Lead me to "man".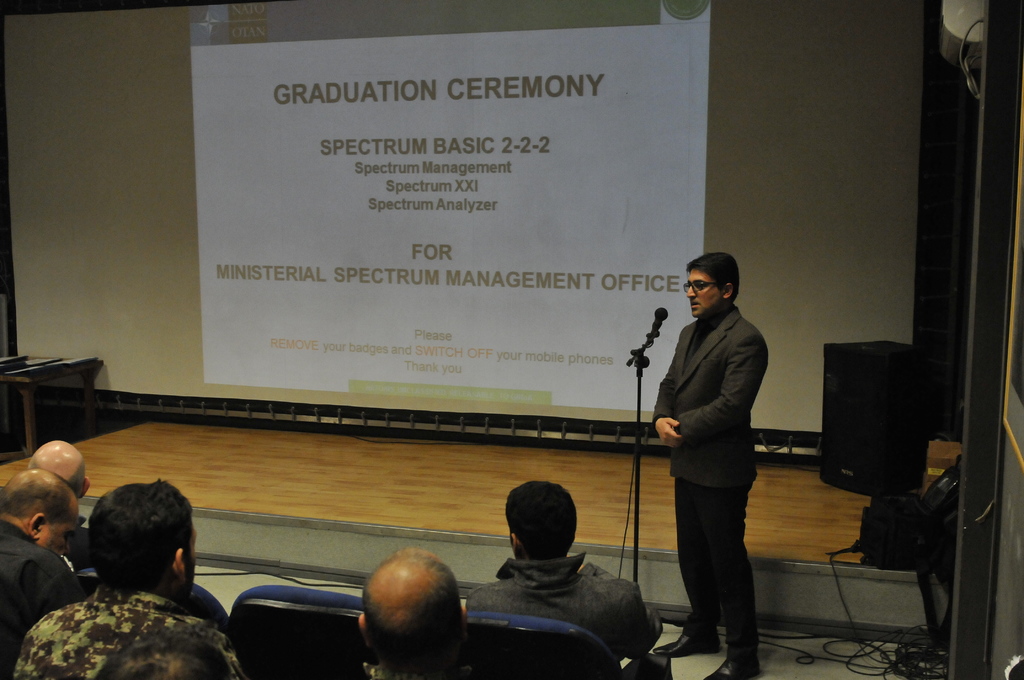
Lead to bbox=(0, 467, 100, 679).
